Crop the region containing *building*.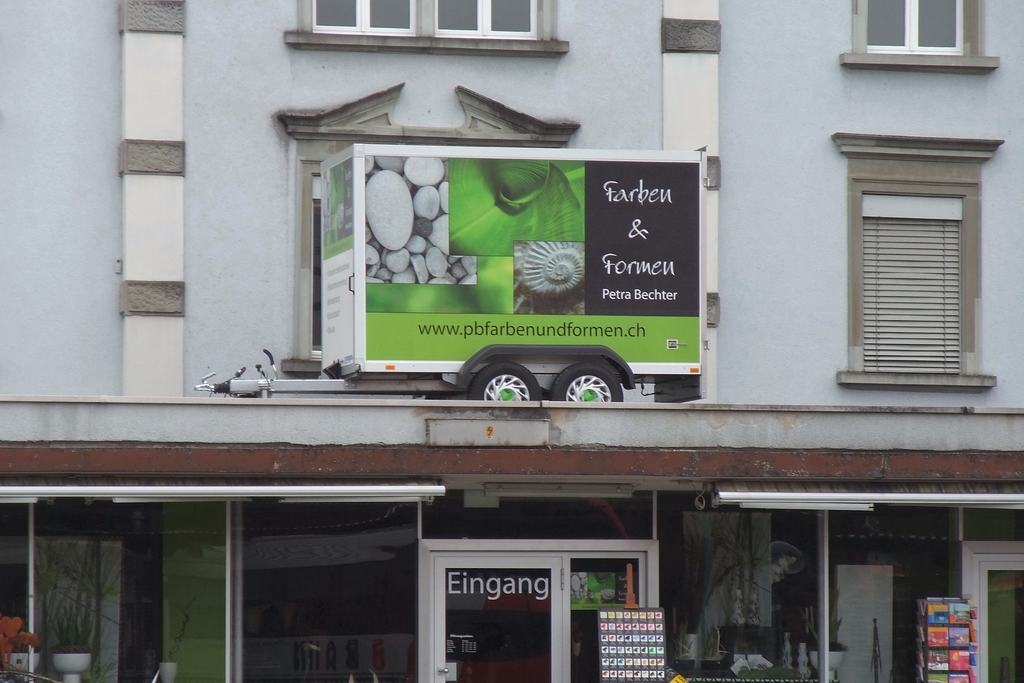
Crop region: left=0, top=0, right=1023, bottom=682.
